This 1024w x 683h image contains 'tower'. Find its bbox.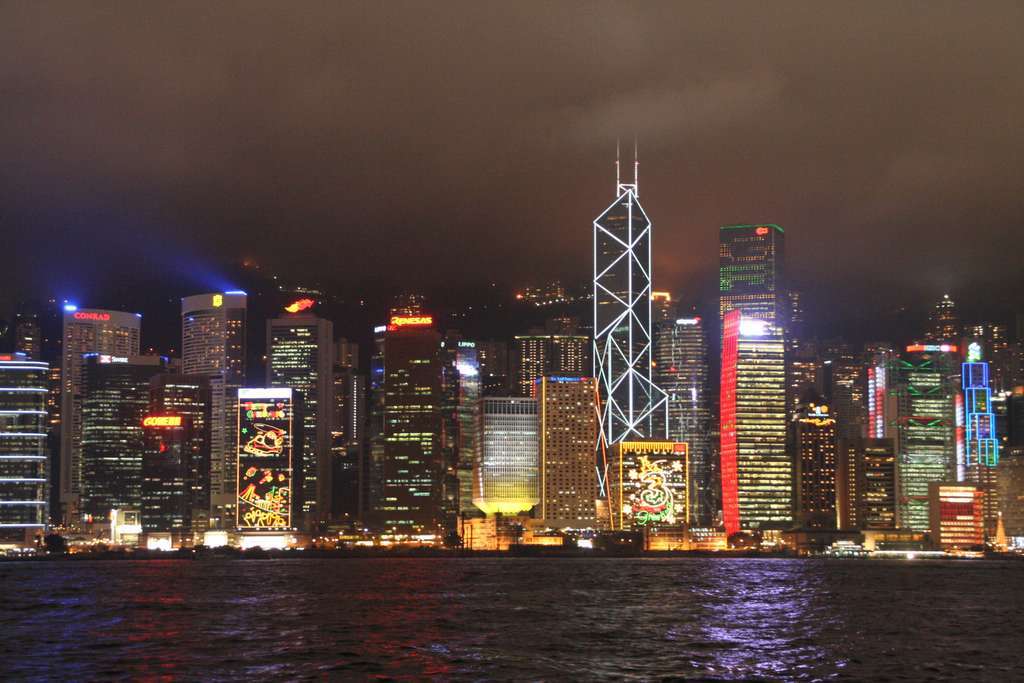
pyautogui.locateOnScreen(699, 314, 800, 546).
